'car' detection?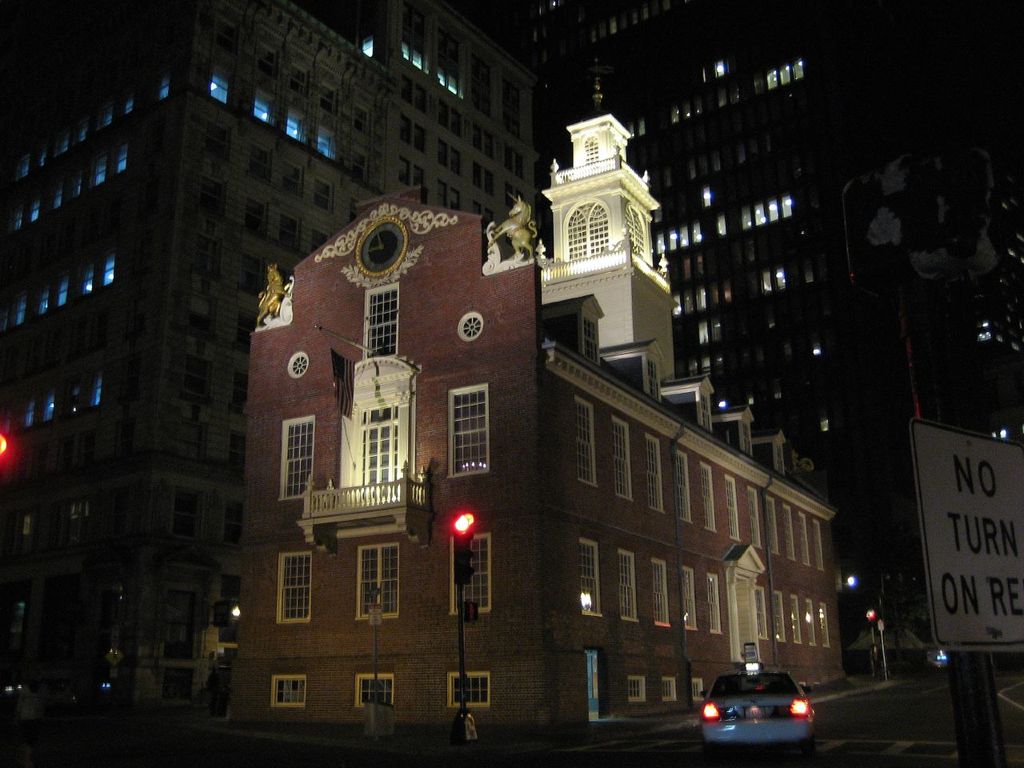
detection(690, 669, 815, 754)
